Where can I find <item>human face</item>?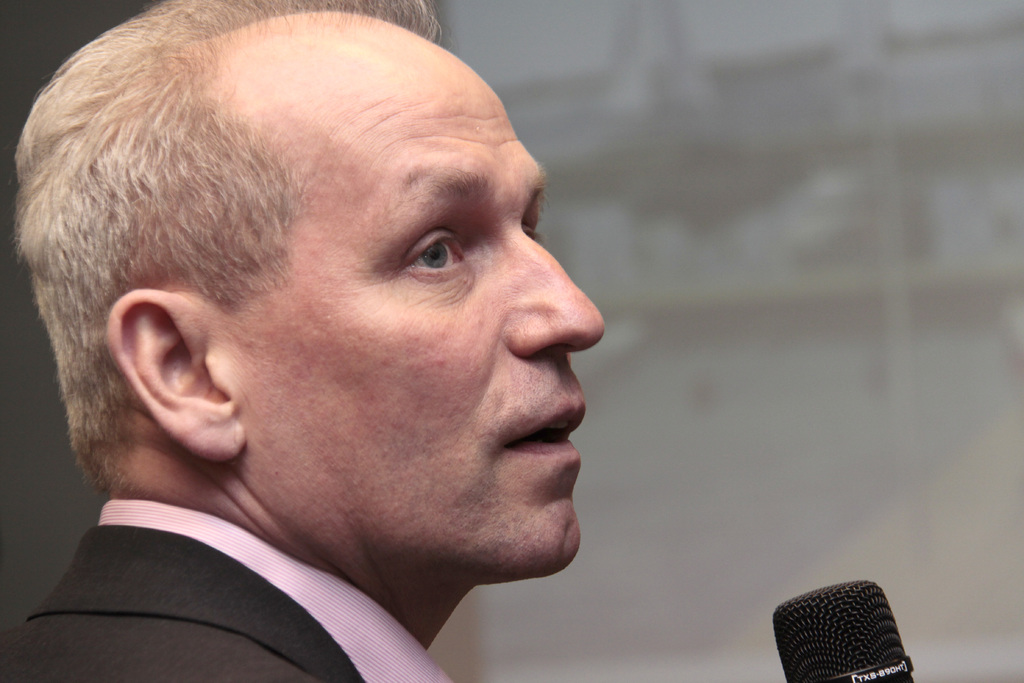
You can find it at left=268, top=49, right=602, bottom=564.
